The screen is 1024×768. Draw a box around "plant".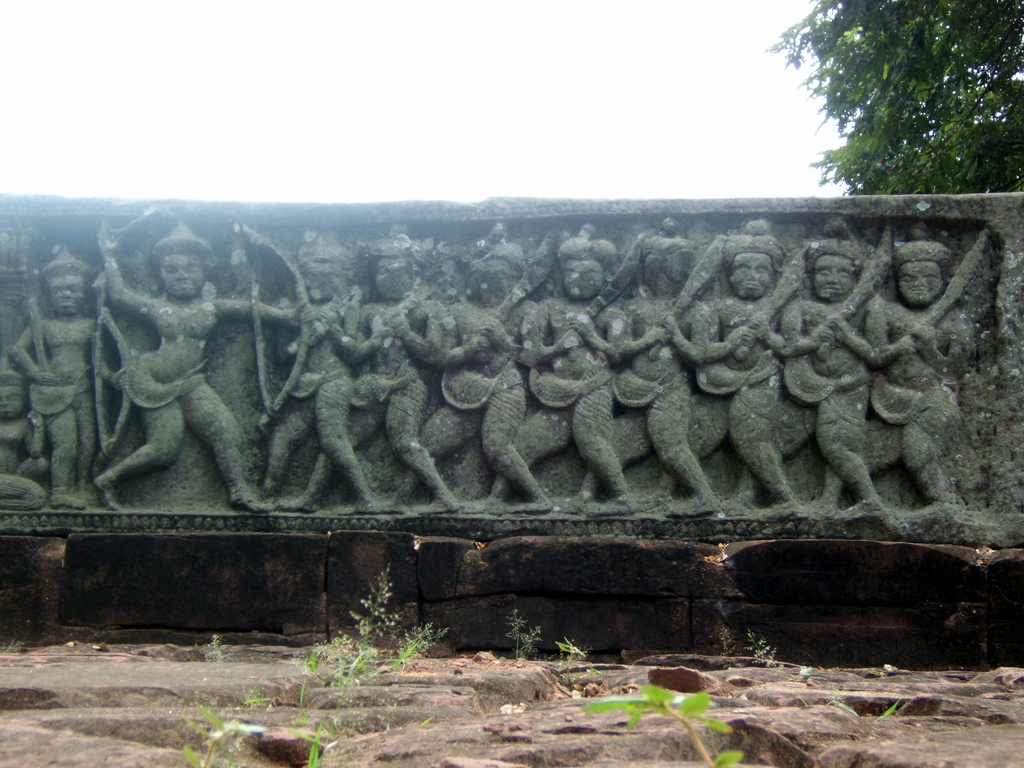
box=[715, 621, 744, 677].
